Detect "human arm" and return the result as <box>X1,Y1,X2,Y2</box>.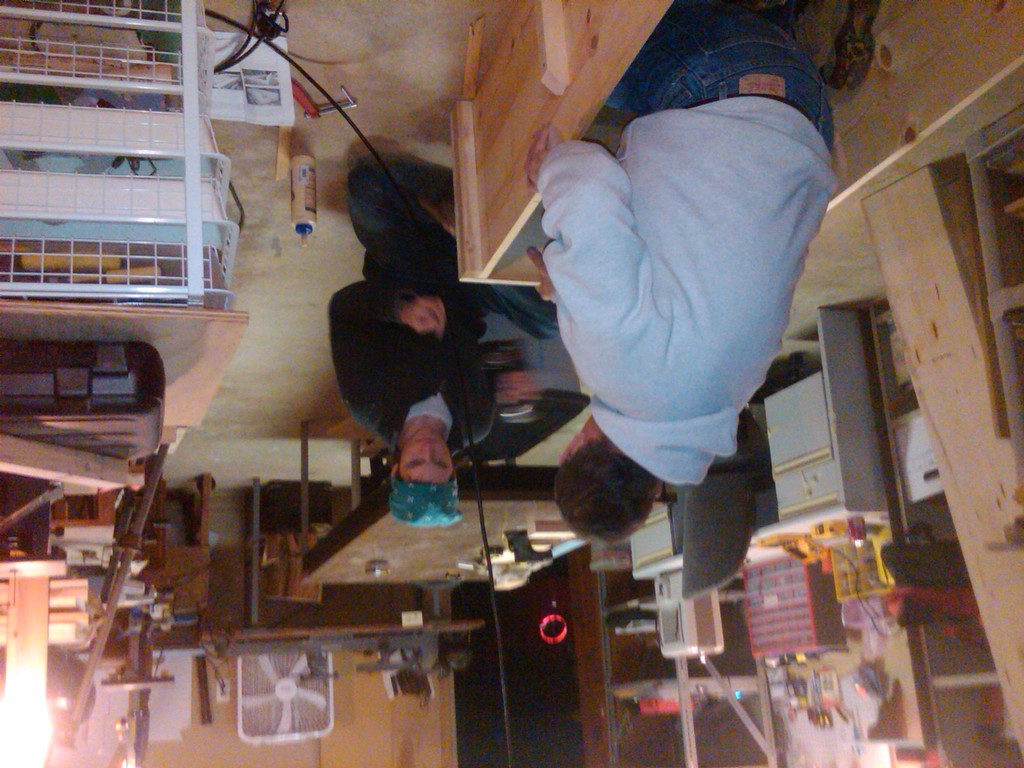
<box>551,136,648,368</box>.
